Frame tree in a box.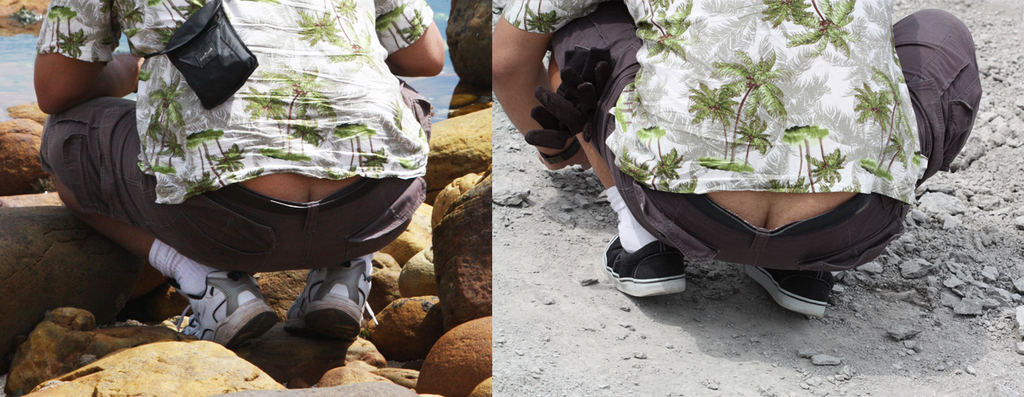
BBox(293, 12, 344, 45).
